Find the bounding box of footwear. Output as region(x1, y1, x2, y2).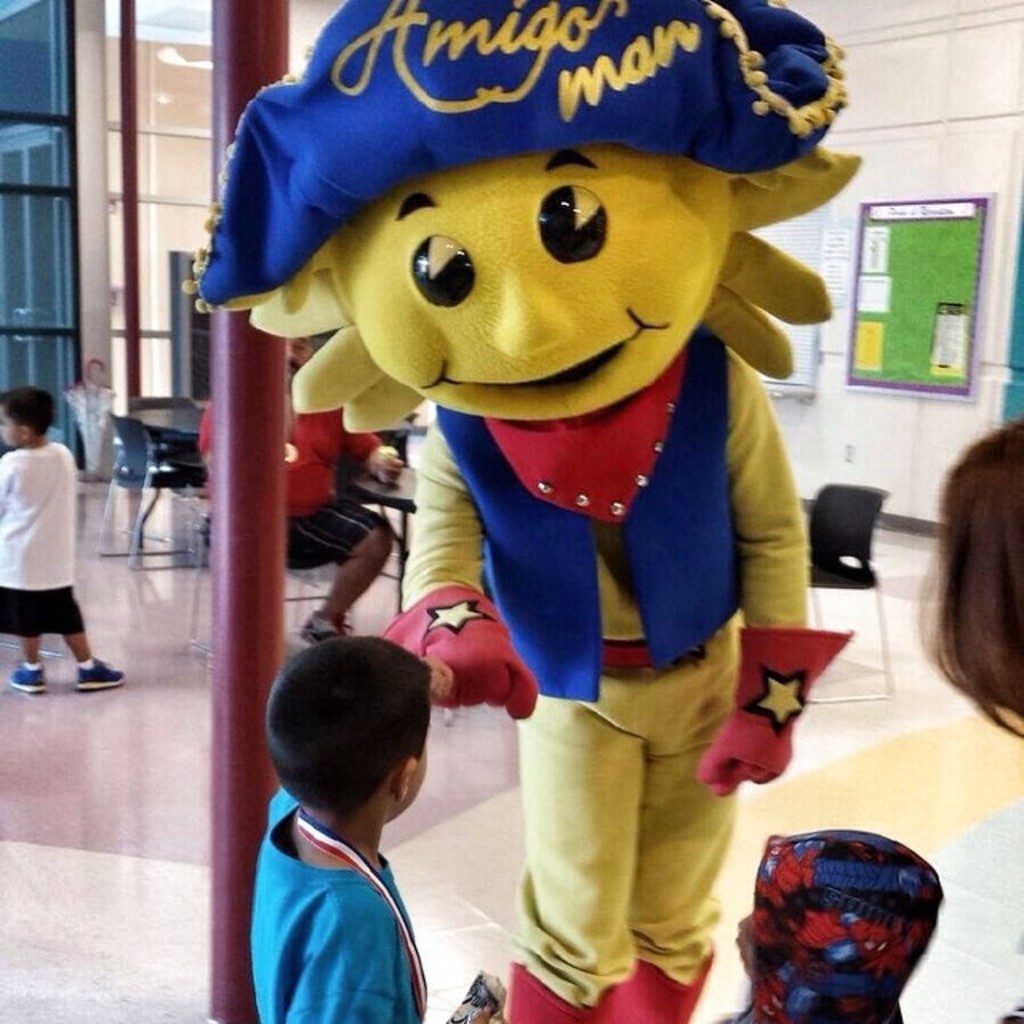
region(597, 949, 712, 1022).
